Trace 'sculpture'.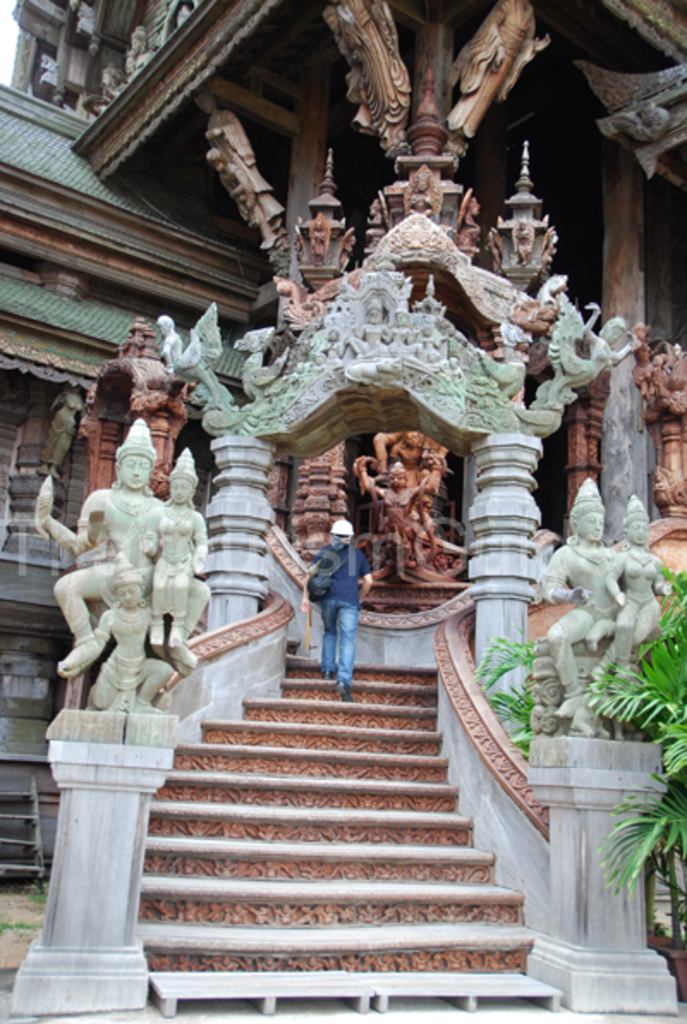
Traced to (x1=153, y1=297, x2=225, y2=418).
